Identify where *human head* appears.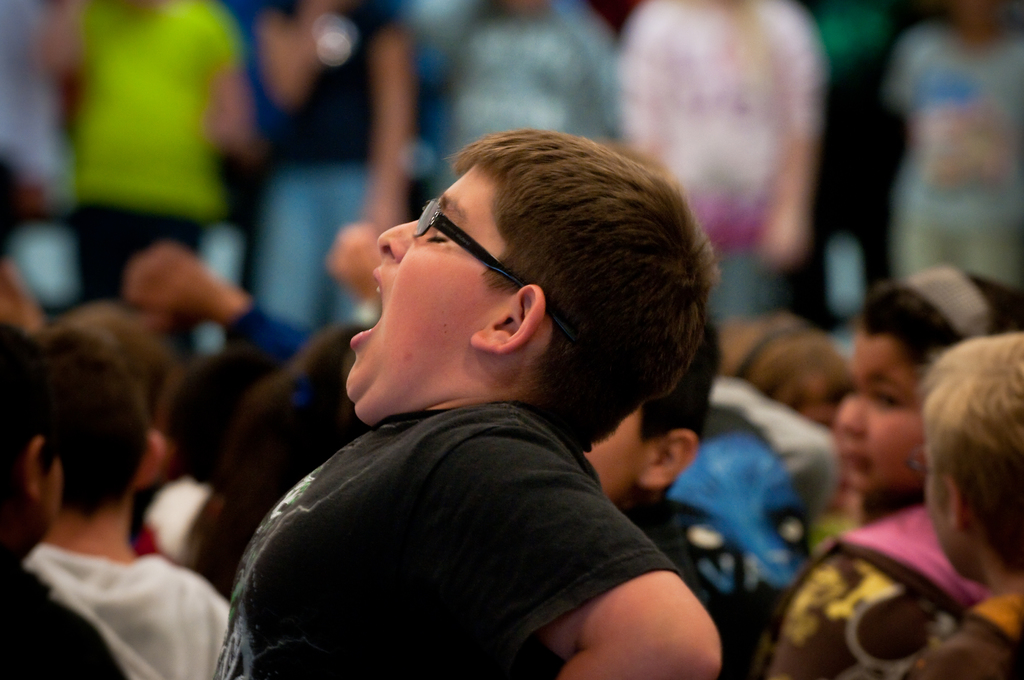
Appears at 833/267/1023/490.
